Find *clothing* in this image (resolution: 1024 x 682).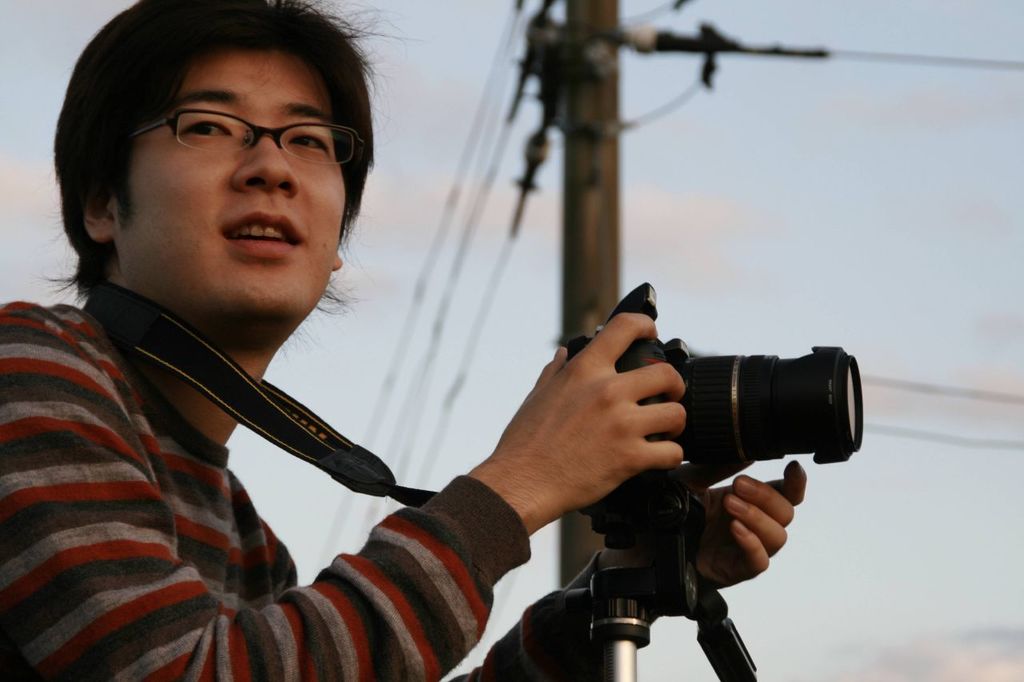
7:259:522:674.
